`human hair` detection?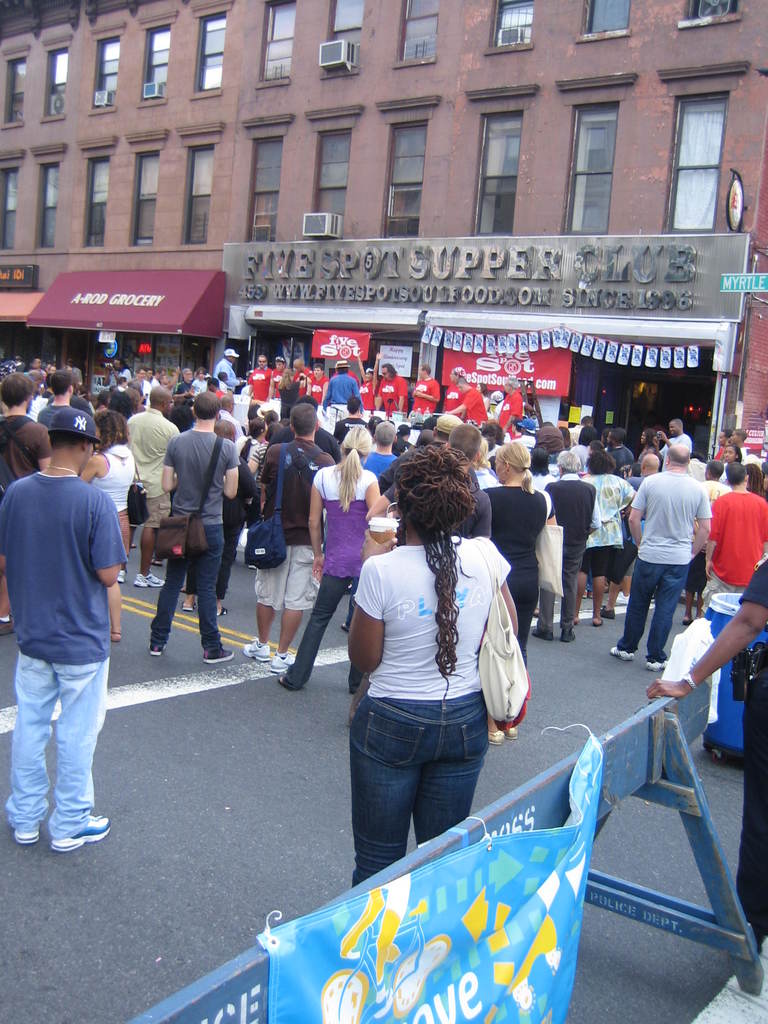
<box>374,421,396,445</box>
